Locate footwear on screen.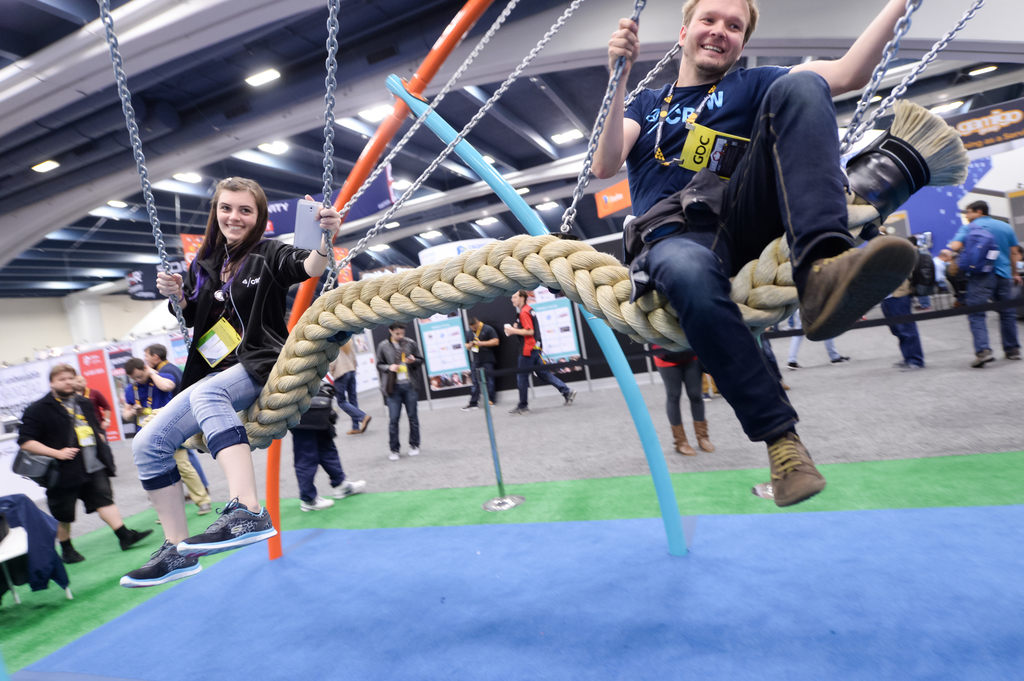
On screen at pyautogui.locateOnScreen(461, 403, 479, 412).
